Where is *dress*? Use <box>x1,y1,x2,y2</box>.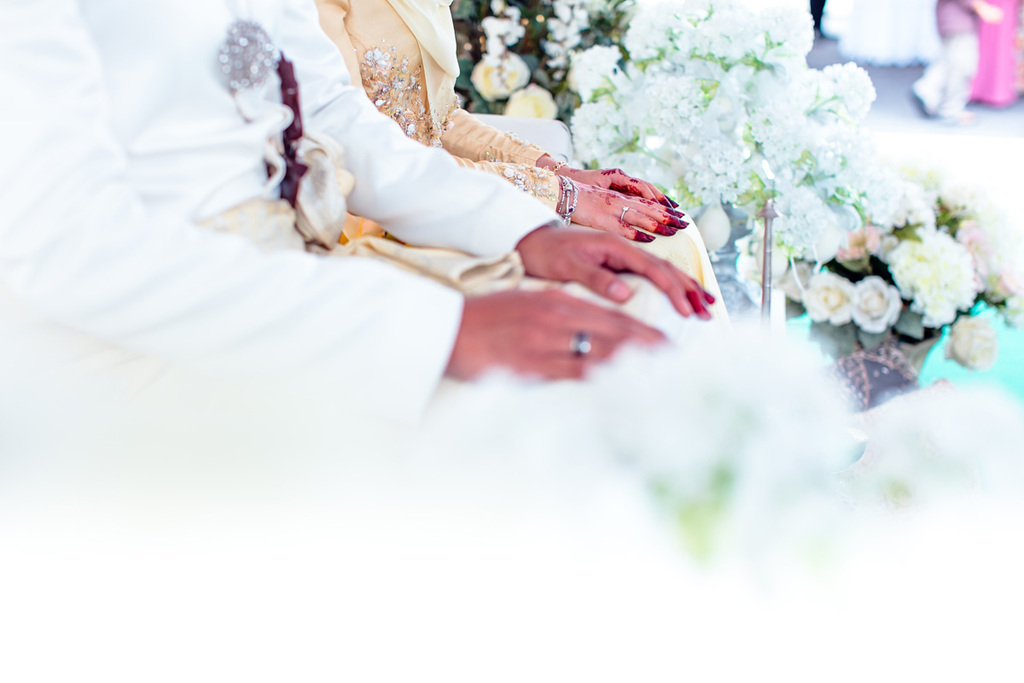
<box>313,0,727,317</box>.
